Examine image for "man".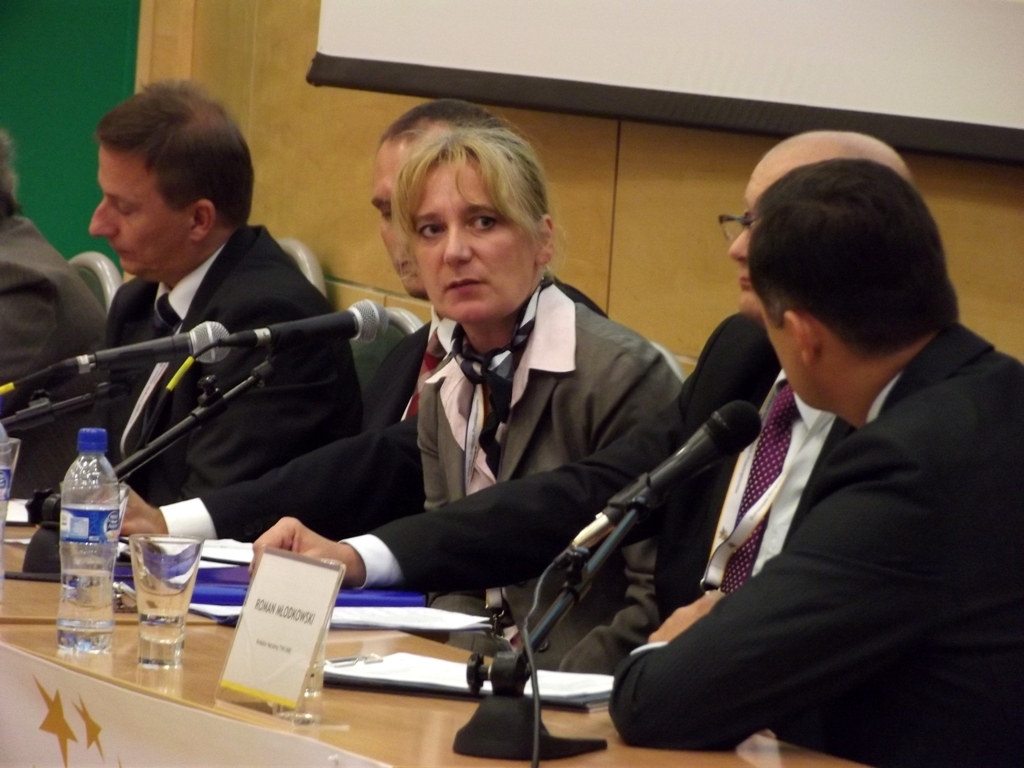
Examination result: <region>605, 156, 1023, 767</region>.
